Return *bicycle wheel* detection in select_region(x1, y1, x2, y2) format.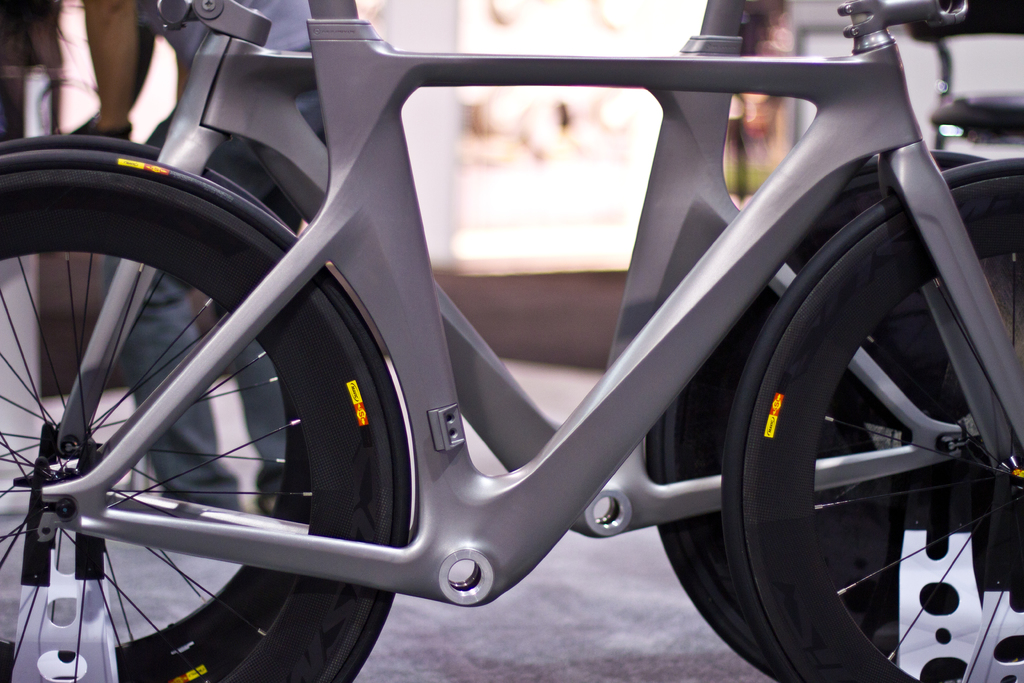
select_region(649, 148, 1023, 680).
